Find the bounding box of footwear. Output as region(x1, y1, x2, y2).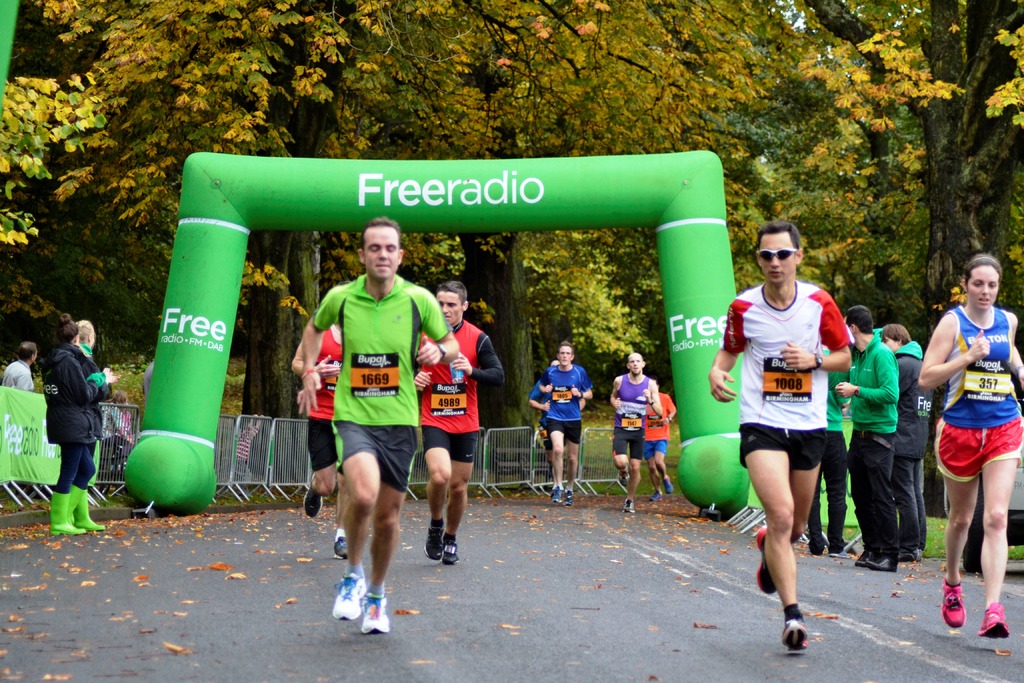
region(336, 532, 353, 562).
